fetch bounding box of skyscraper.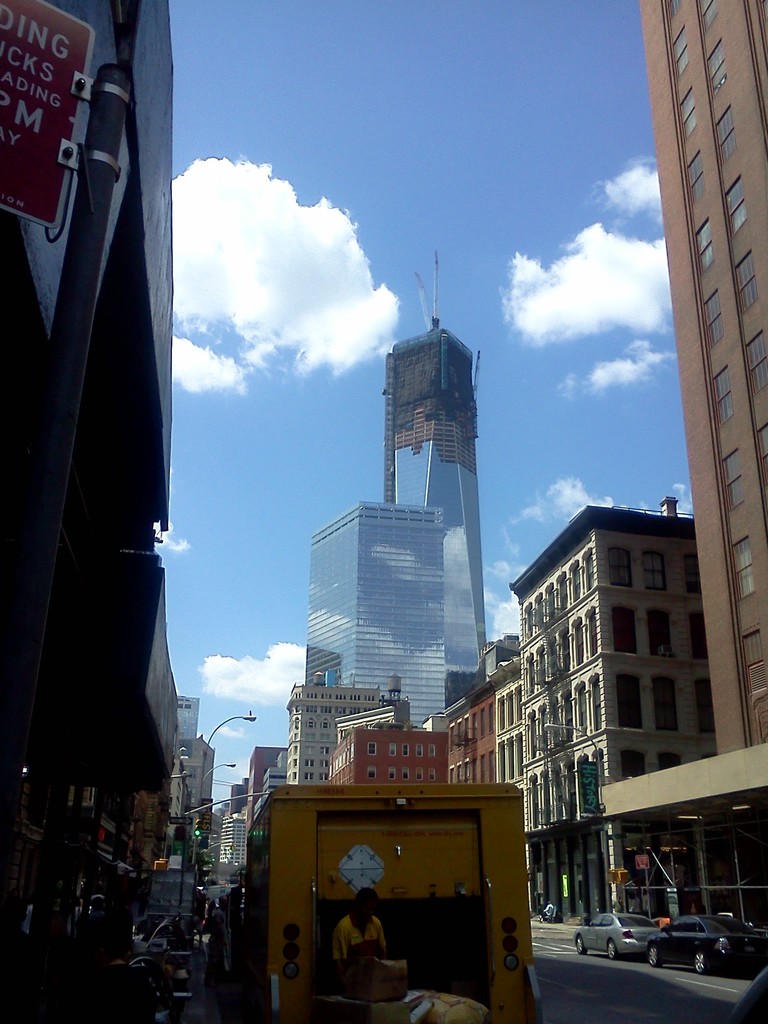
Bbox: crop(307, 500, 451, 738).
